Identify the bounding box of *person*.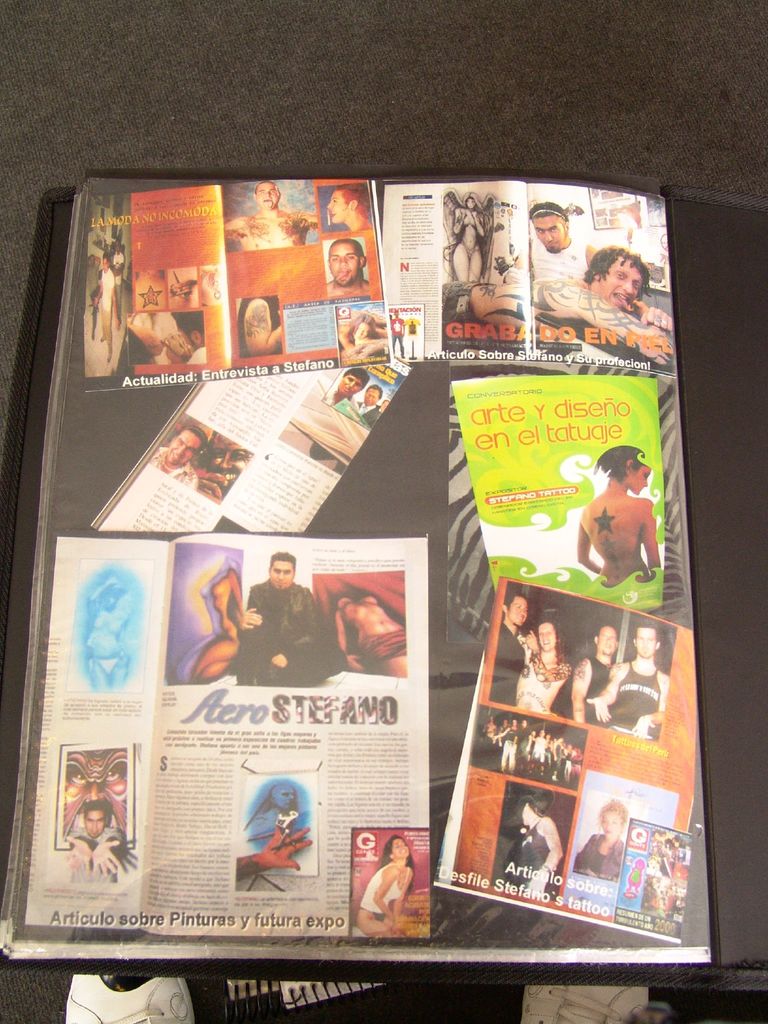
503, 202, 601, 280.
